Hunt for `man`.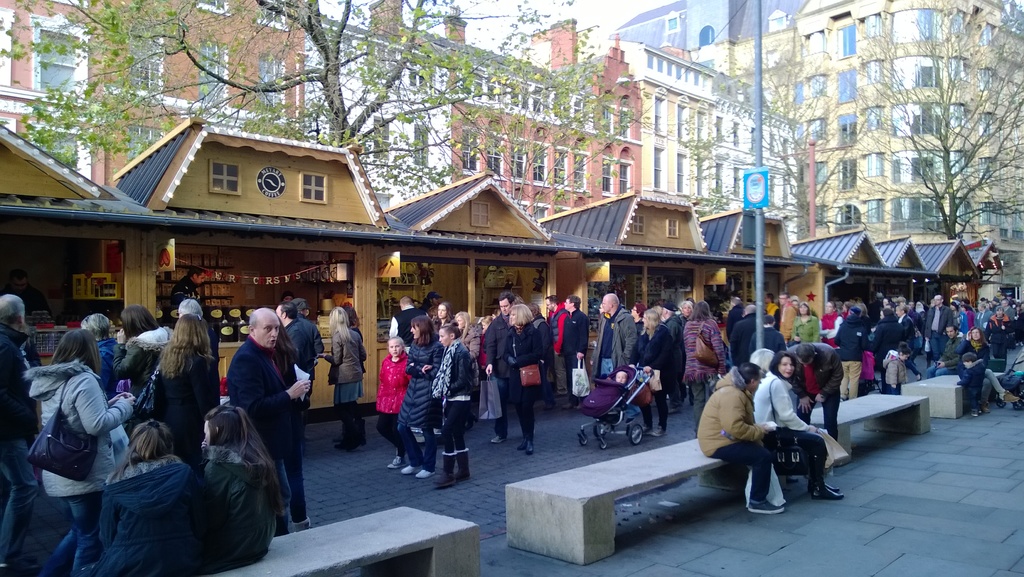
Hunted down at x1=899, y1=296, x2=907, y2=307.
